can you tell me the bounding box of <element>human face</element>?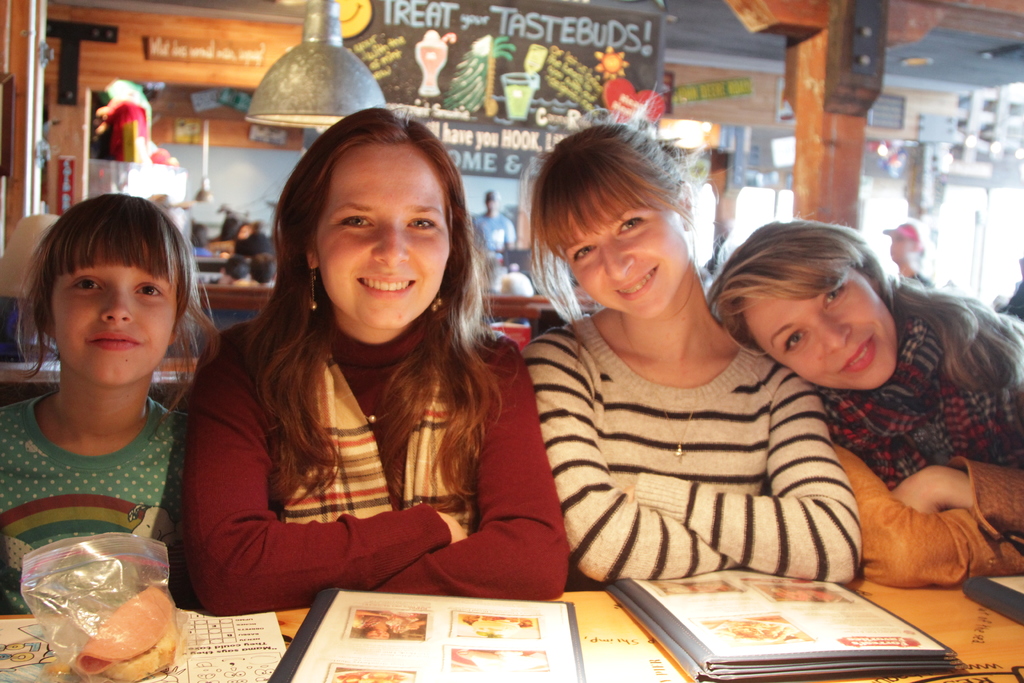
bbox=(565, 194, 687, 309).
